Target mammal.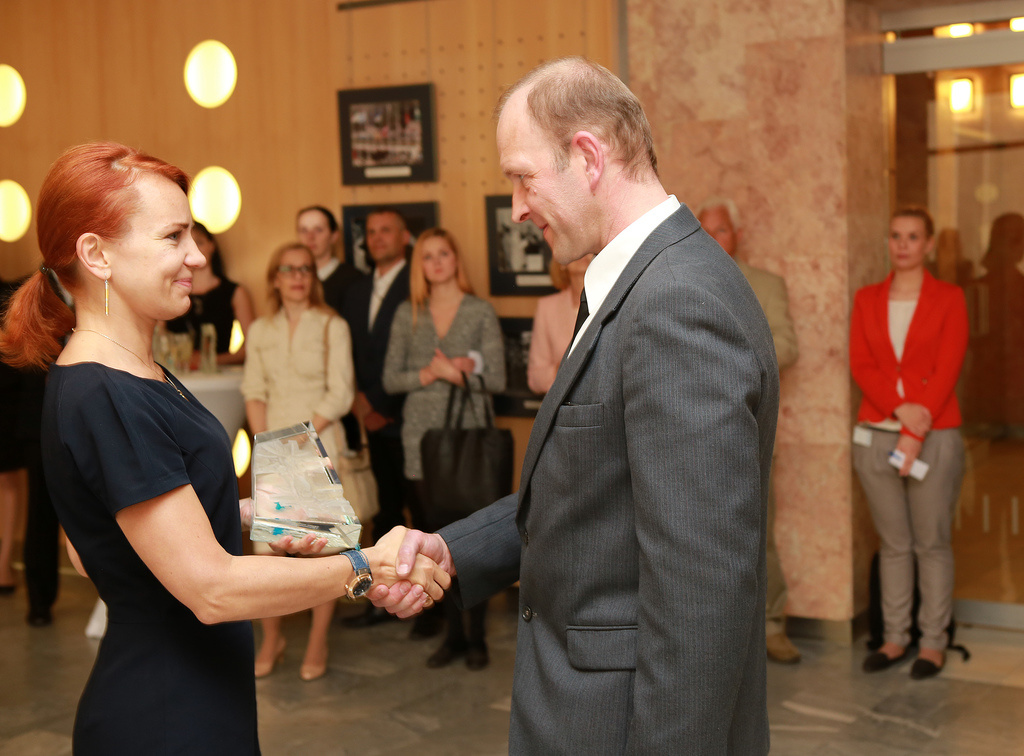
Target region: {"x1": 0, "y1": 269, "x2": 35, "y2": 593}.
